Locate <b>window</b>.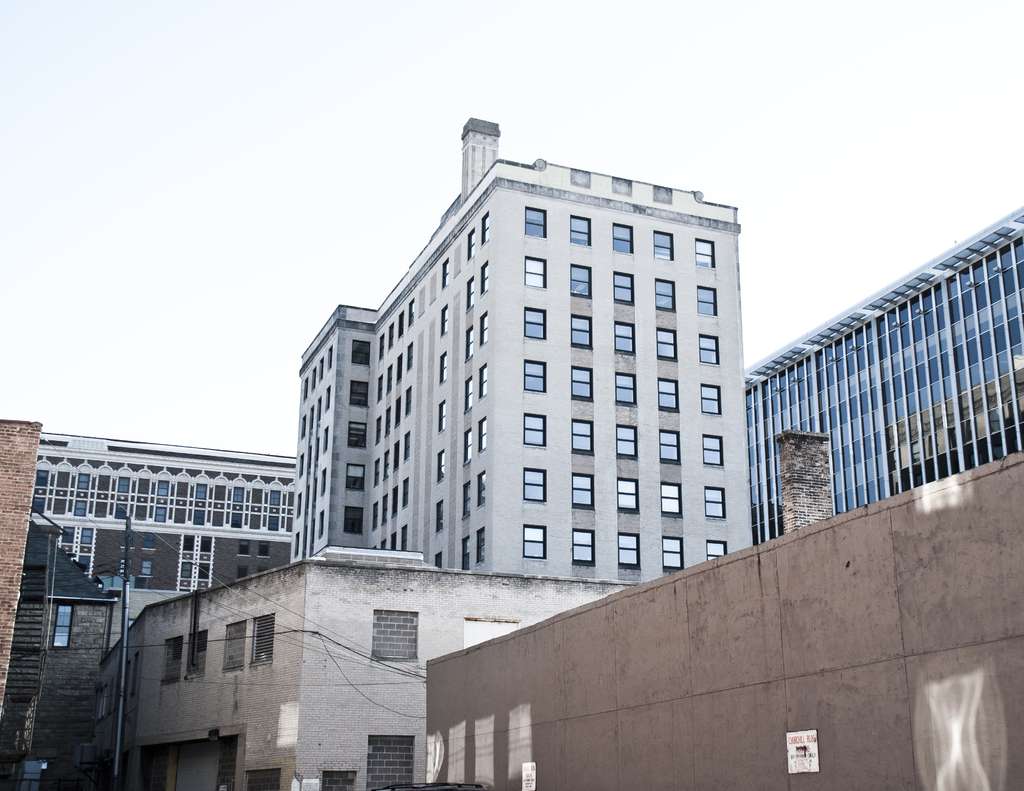
Bounding box: region(269, 491, 281, 508).
